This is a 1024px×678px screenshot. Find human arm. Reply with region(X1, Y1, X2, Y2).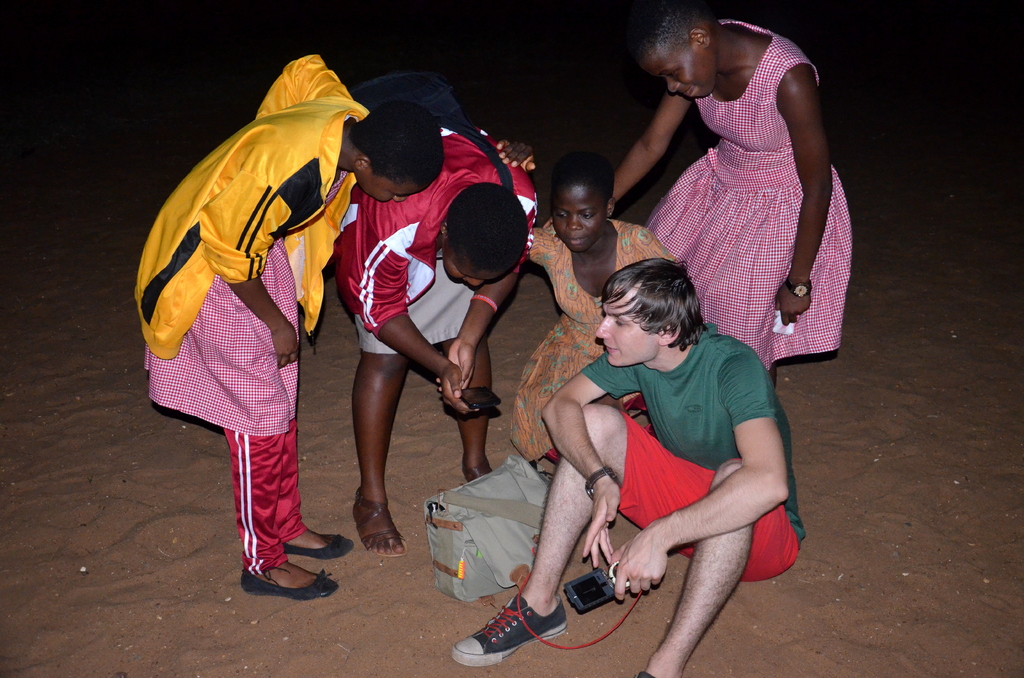
region(203, 152, 301, 373).
